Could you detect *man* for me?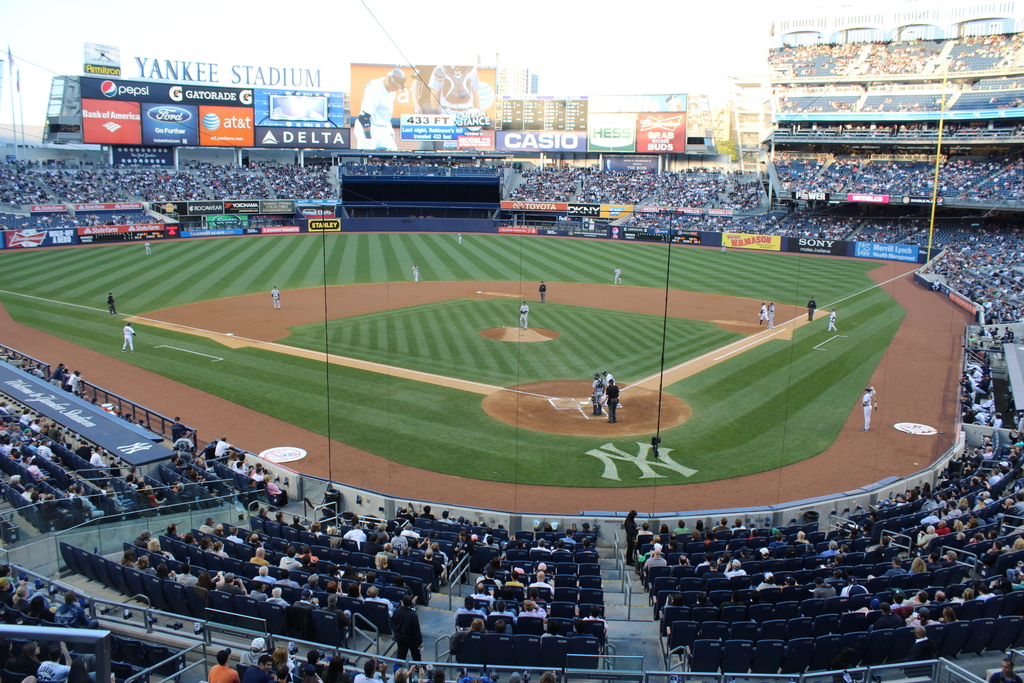
Detection result: (x1=410, y1=261, x2=422, y2=286).
